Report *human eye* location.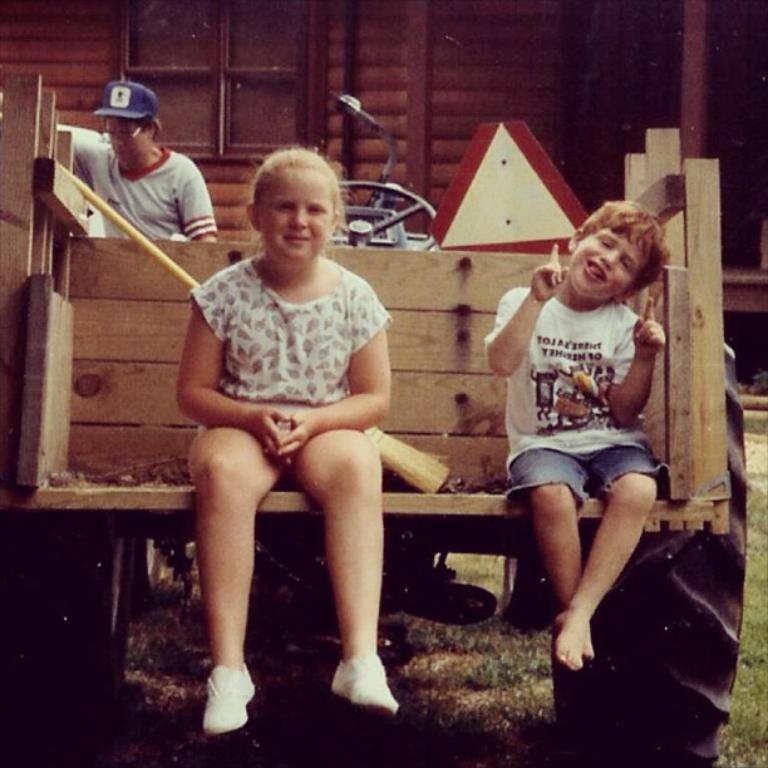
Report: pyautogui.locateOnScreen(306, 203, 325, 215).
